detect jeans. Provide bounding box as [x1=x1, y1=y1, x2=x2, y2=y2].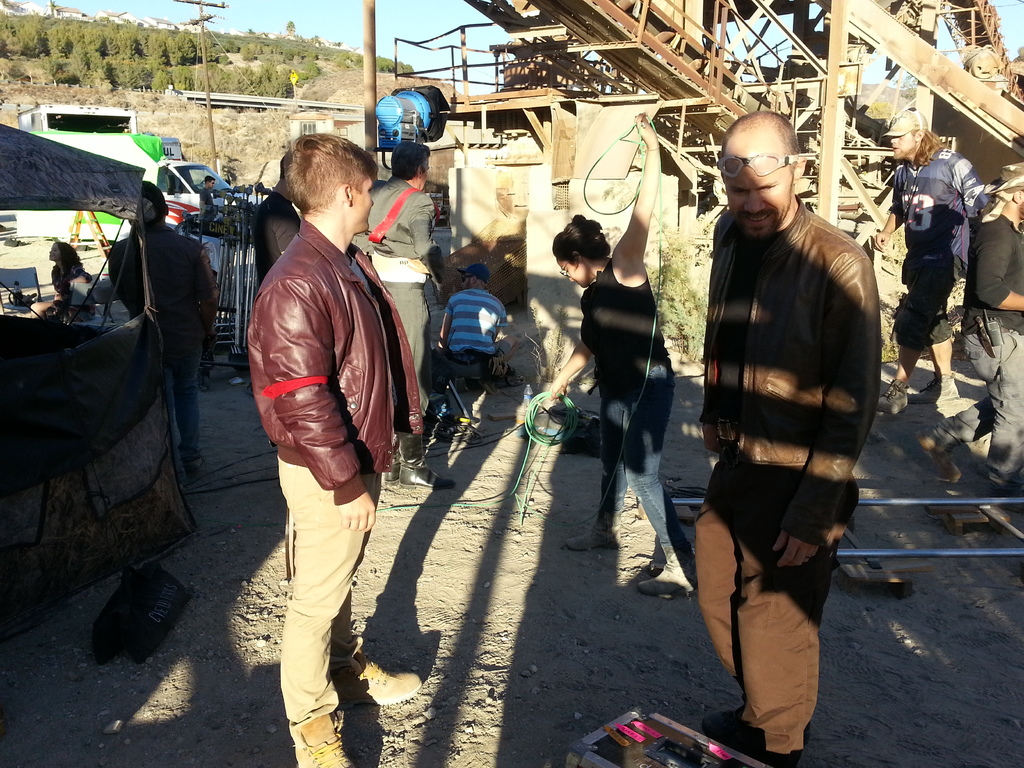
[x1=444, y1=356, x2=488, y2=386].
